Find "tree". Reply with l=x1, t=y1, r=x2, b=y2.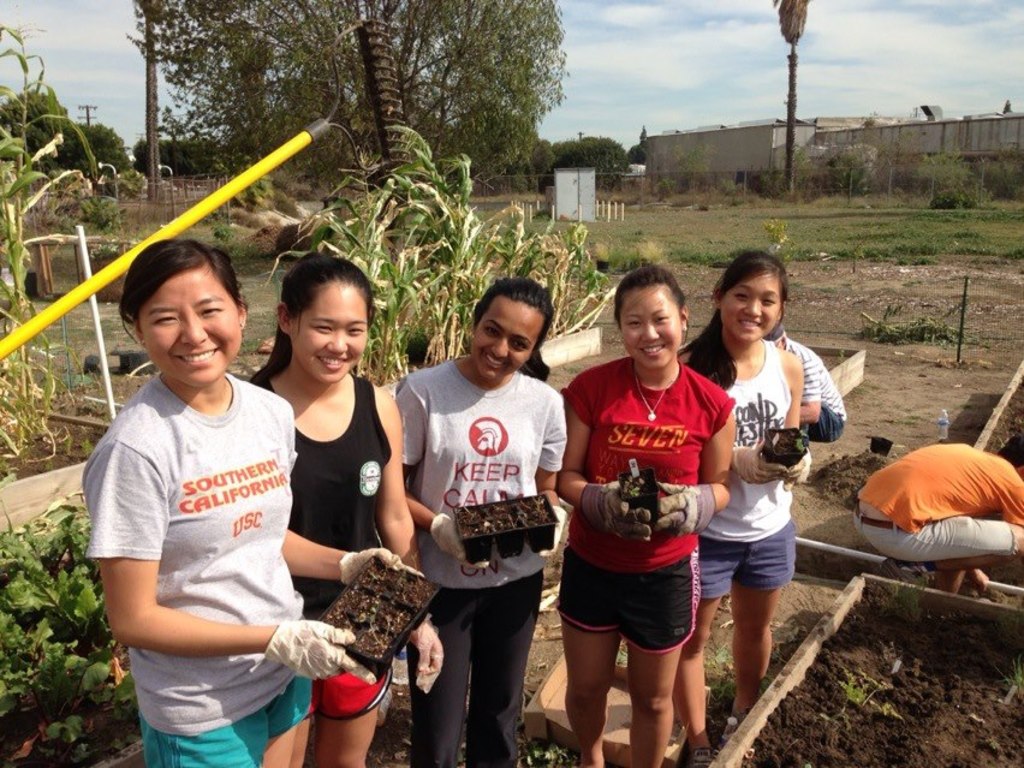
l=537, t=137, r=644, b=210.
